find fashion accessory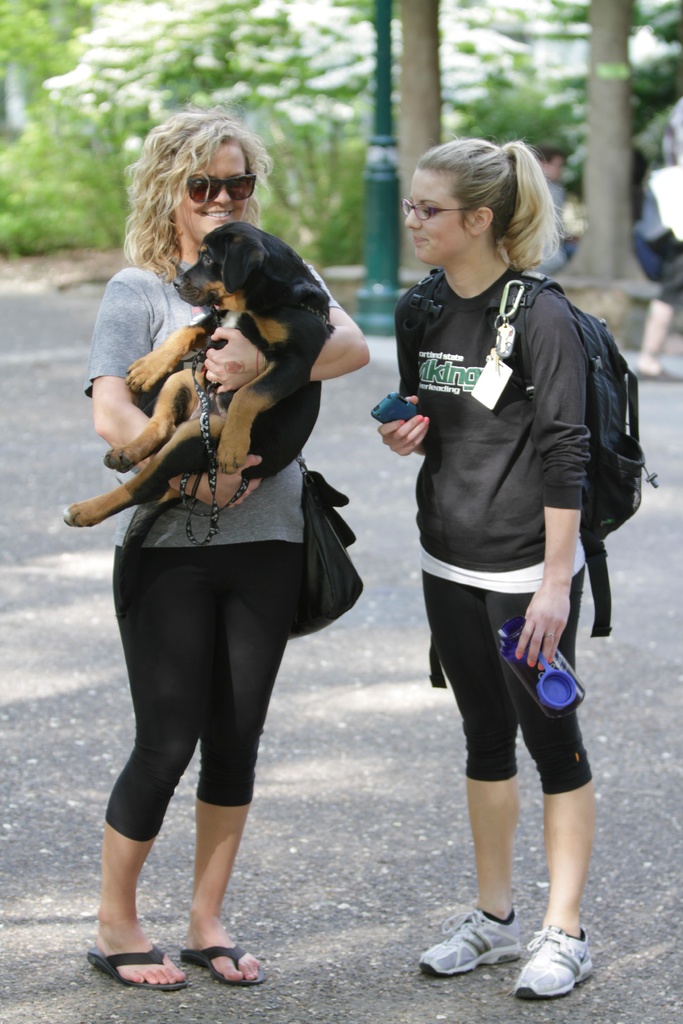
[left=179, top=934, right=268, bottom=984]
